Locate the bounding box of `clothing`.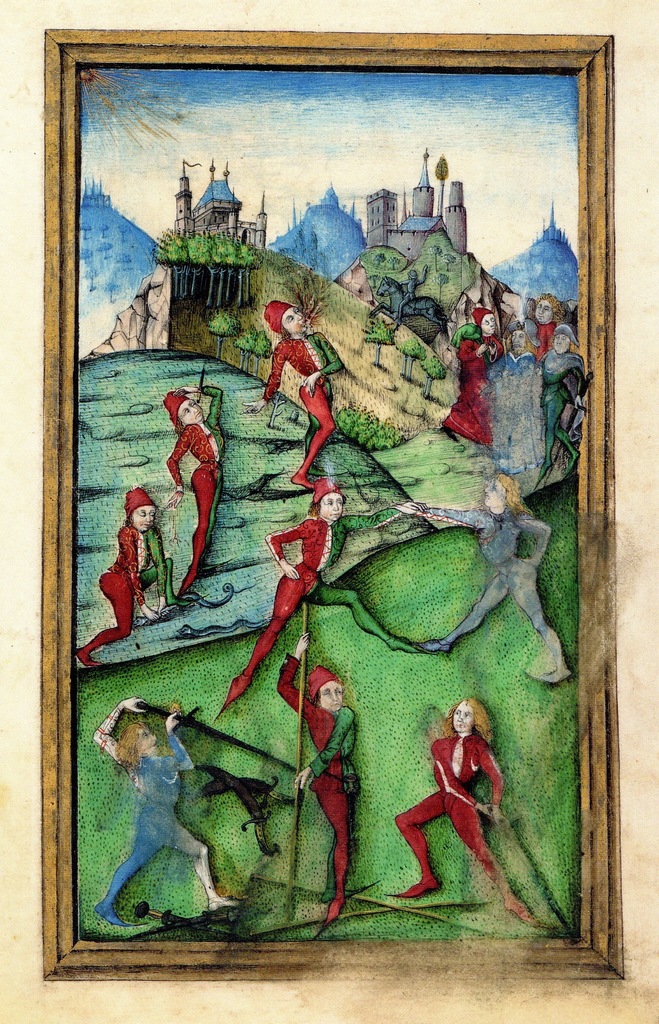
Bounding box: x1=261 y1=330 x2=345 y2=488.
